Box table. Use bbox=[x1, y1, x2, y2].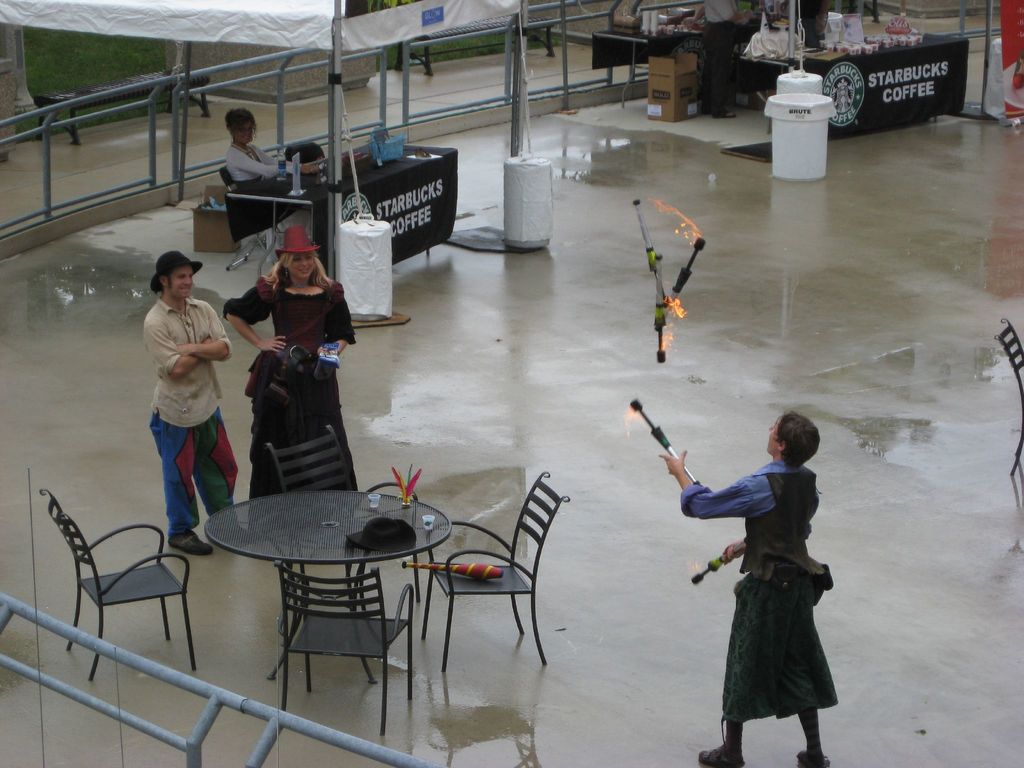
bbox=[747, 26, 968, 143].
